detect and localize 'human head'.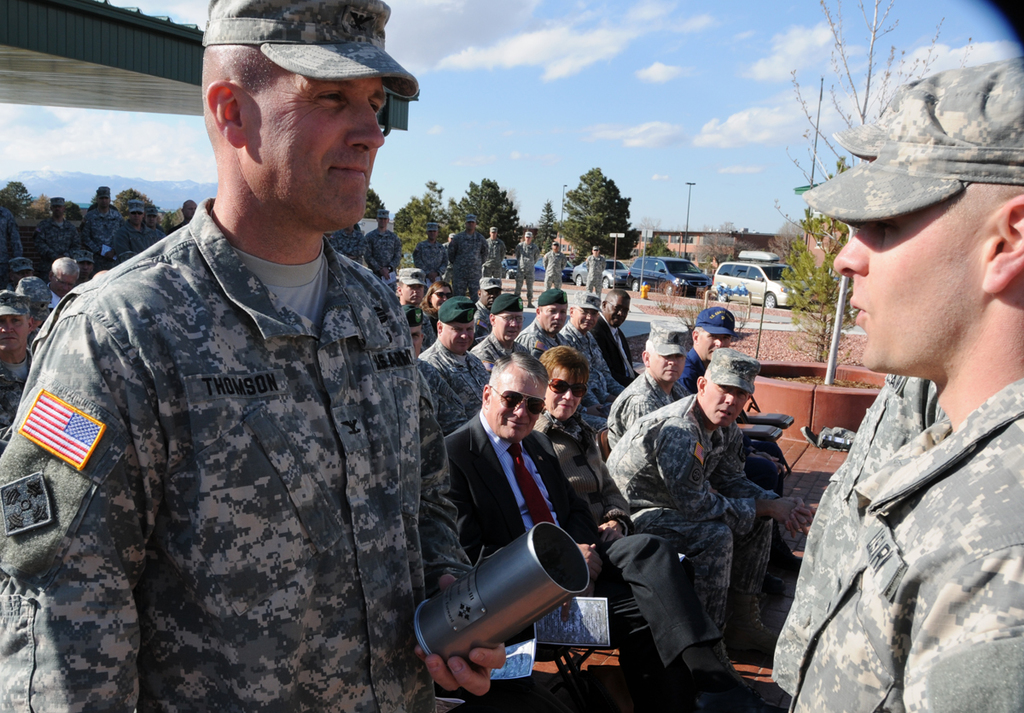
Localized at l=693, t=307, r=742, b=364.
